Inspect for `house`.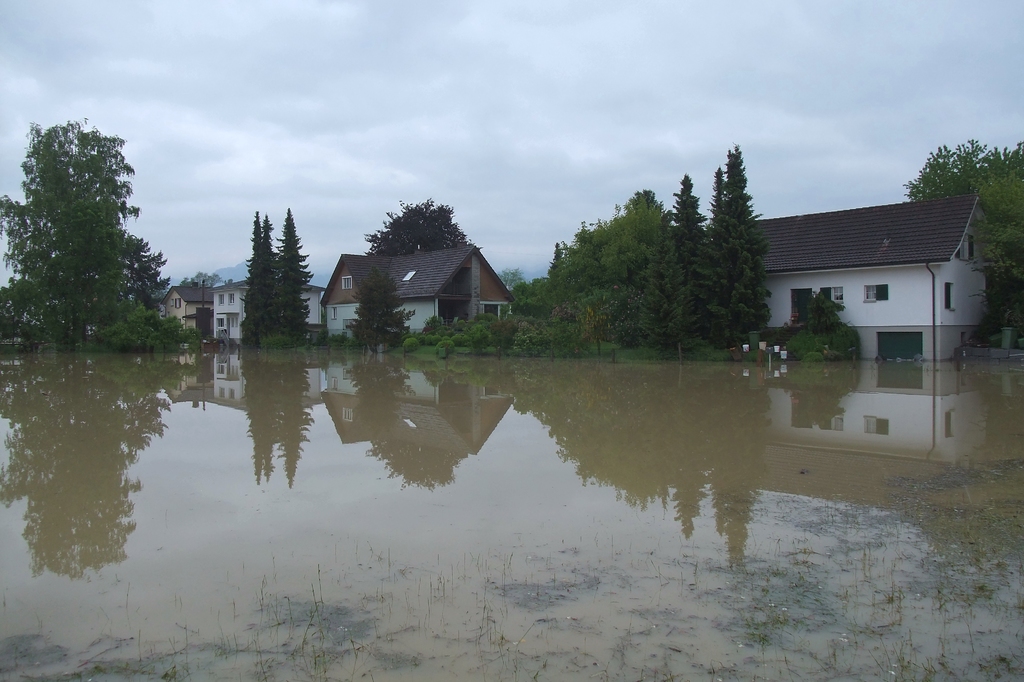
Inspection: 749,184,998,342.
